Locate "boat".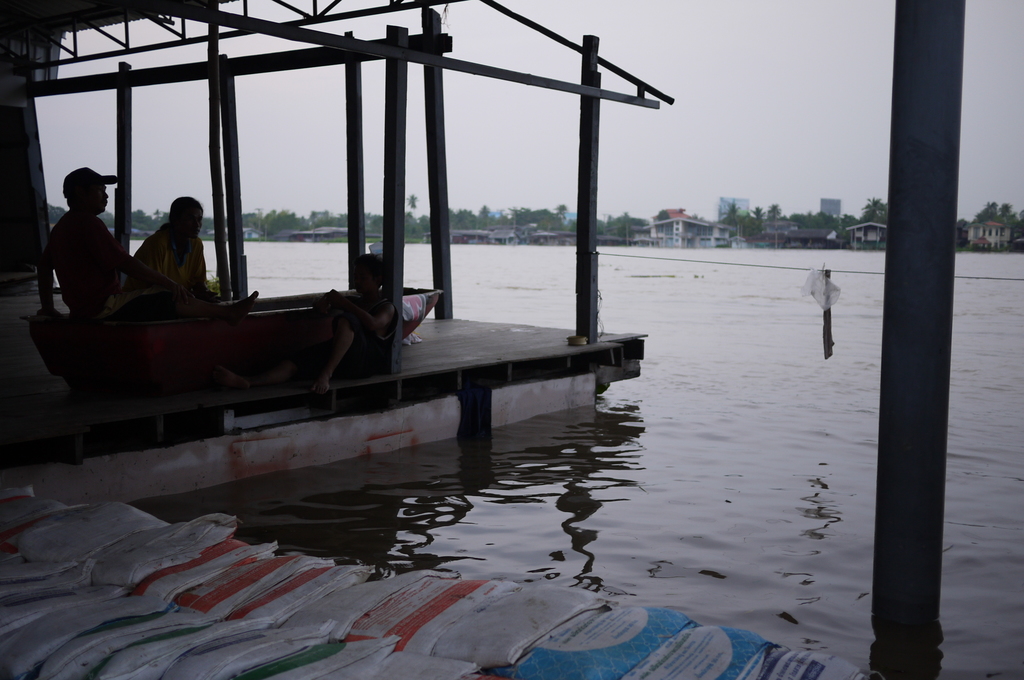
Bounding box: locate(19, 285, 445, 390).
